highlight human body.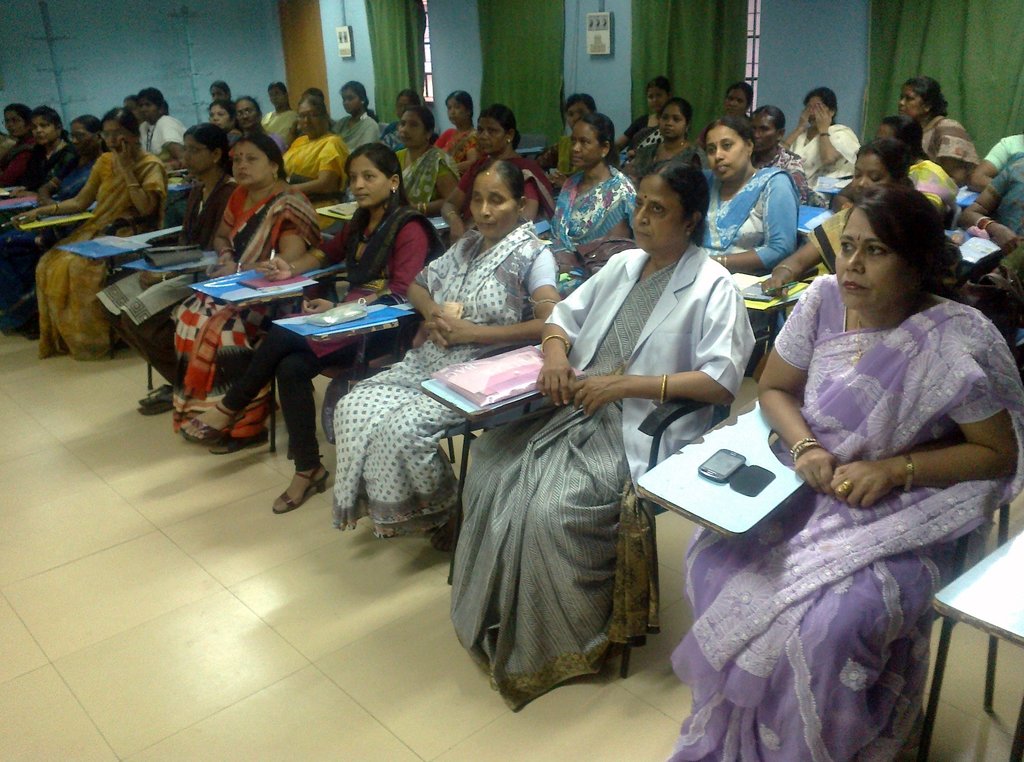
Highlighted region: 29:112:154:368.
